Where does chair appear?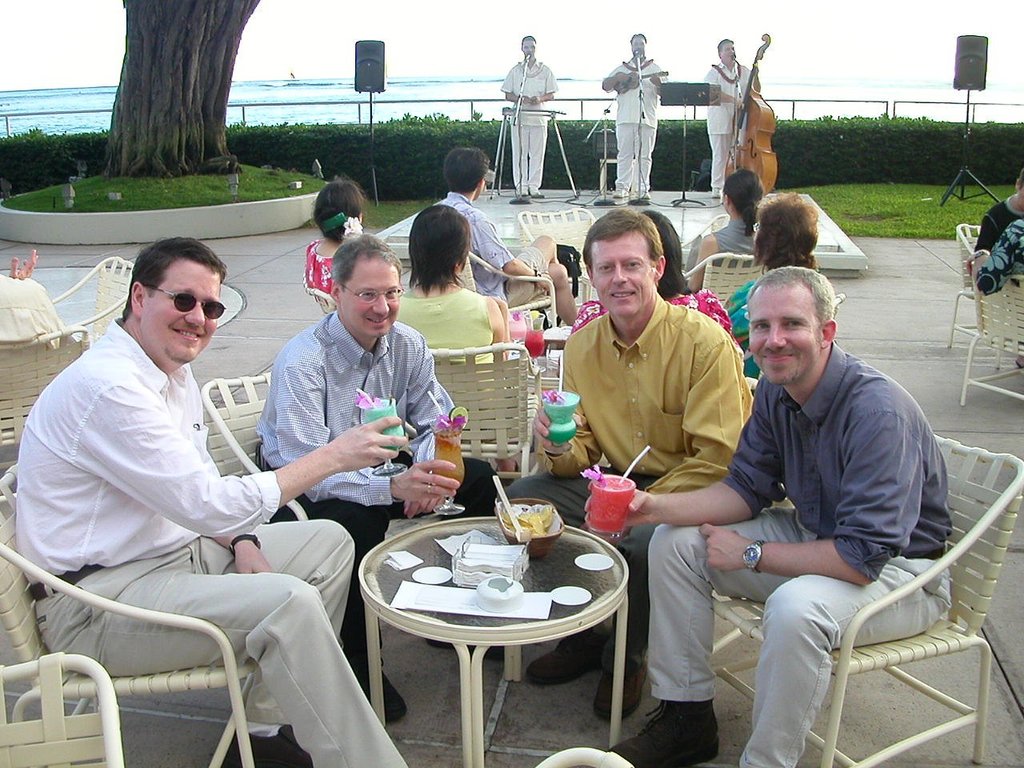
Appears at [x1=415, y1=343, x2=553, y2=505].
